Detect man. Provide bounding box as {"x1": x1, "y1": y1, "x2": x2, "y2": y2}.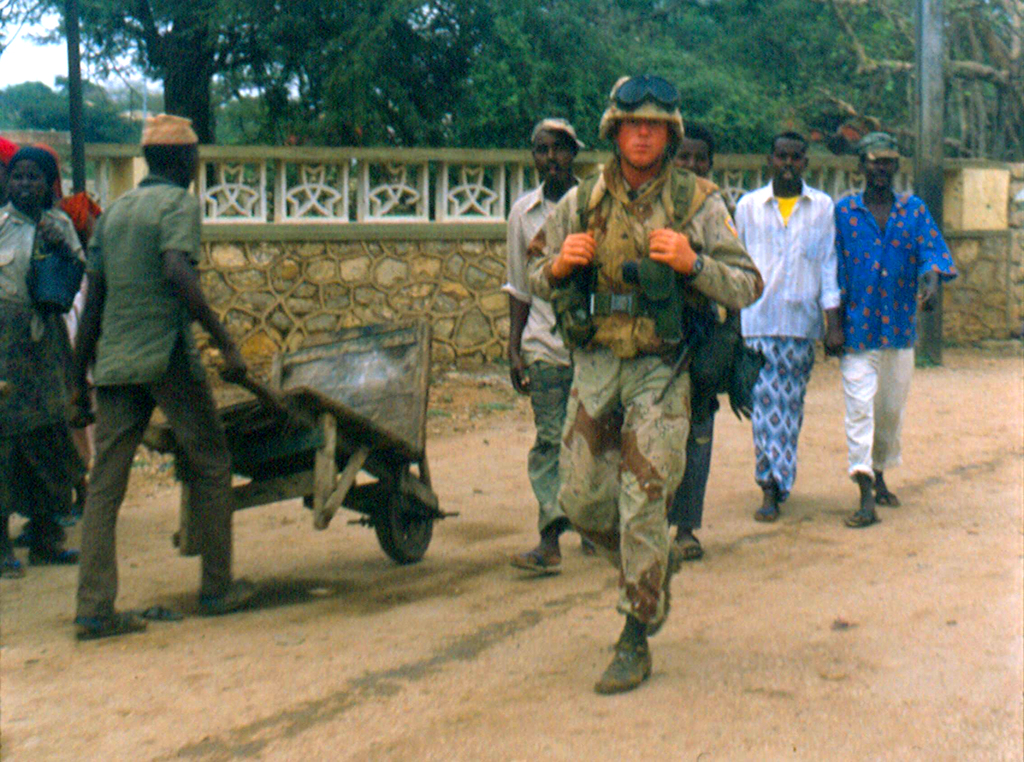
{"x1": 60, "y1": 96, "x2": 264, "y2": 679}.
